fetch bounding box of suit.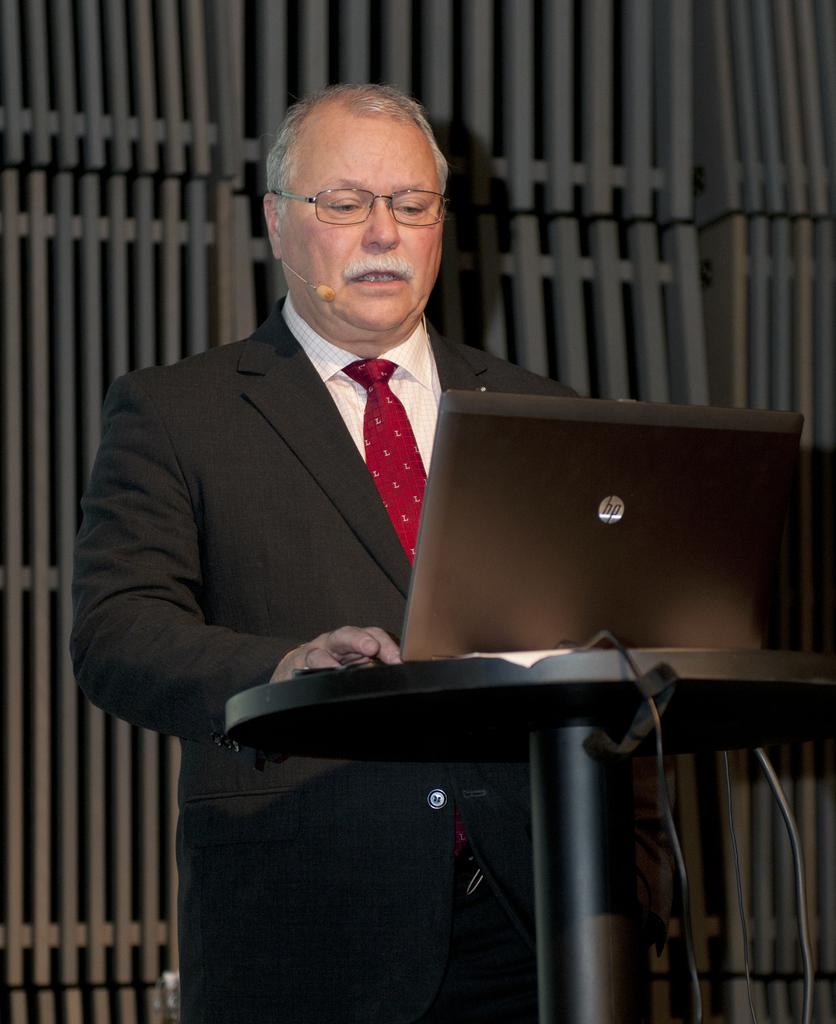
Bbox: BBox(79, 170, 561, 845).
